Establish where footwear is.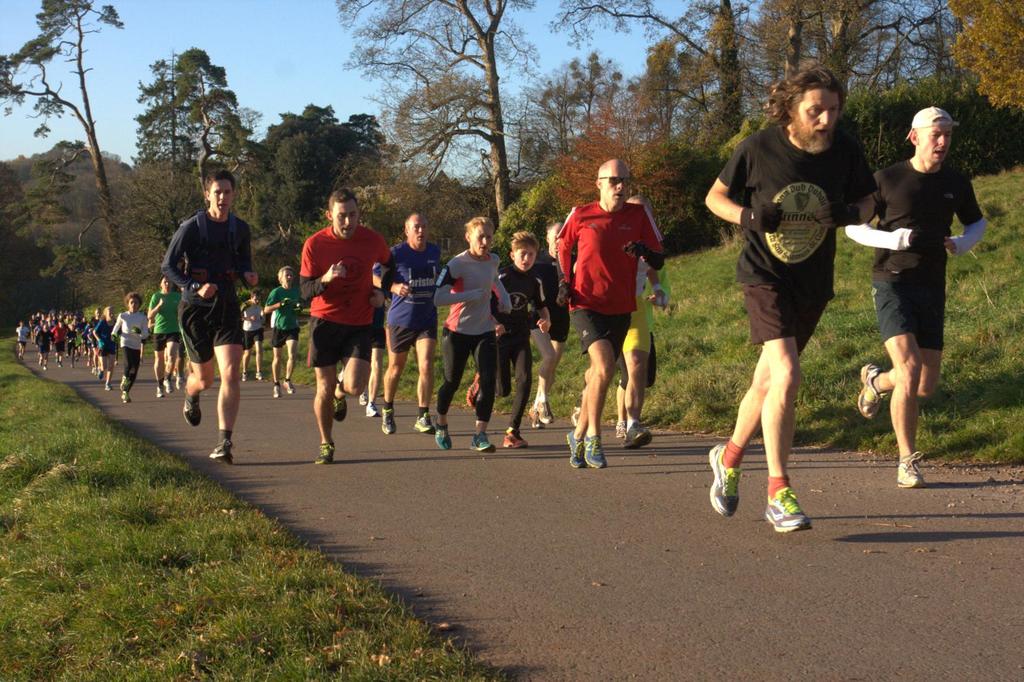
Established at bbox(468, 433, 493, 451).
